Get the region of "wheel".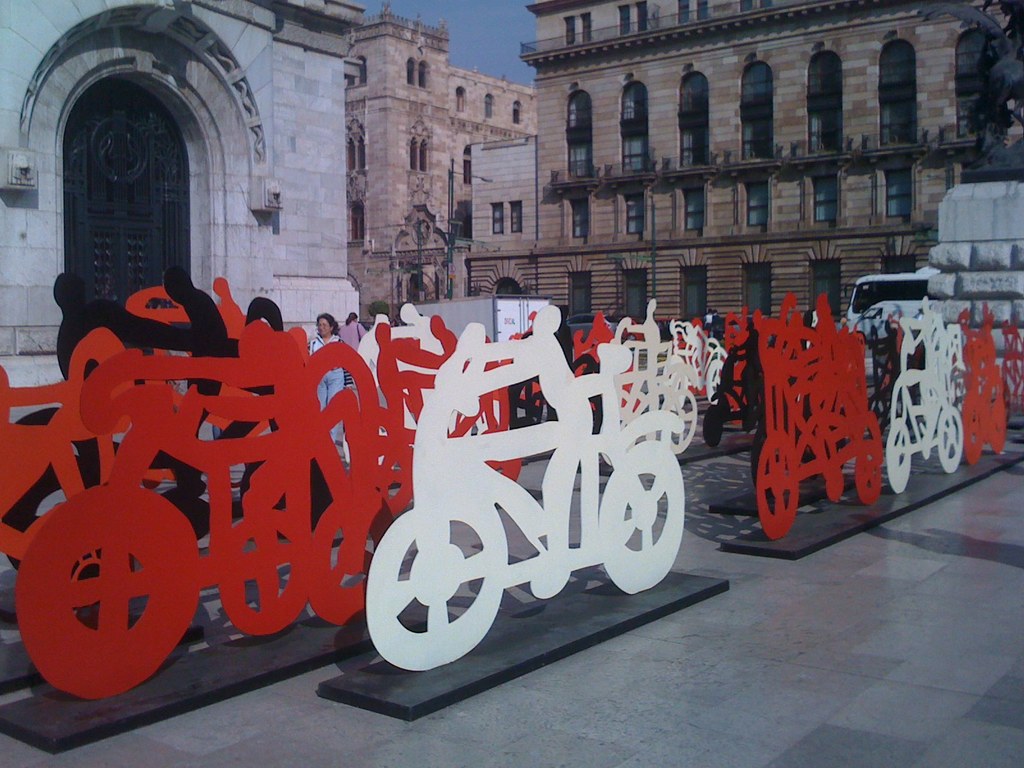
box(991, 390, 1006, 452).
